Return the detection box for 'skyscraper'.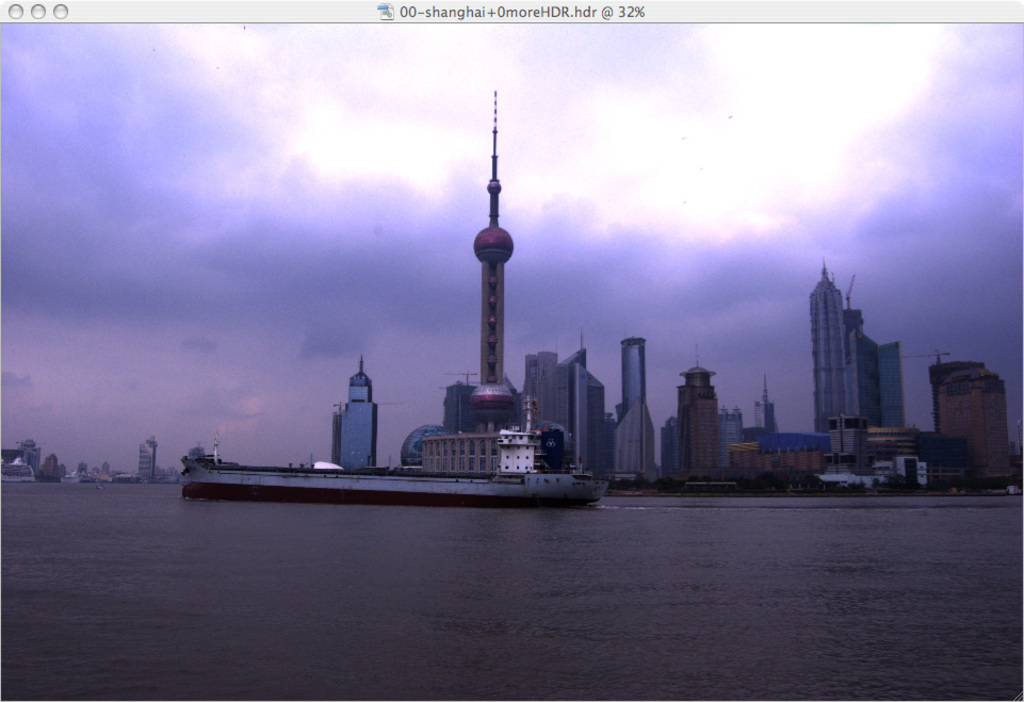
(x1=841, y1=305, x2=861, y2=331).
